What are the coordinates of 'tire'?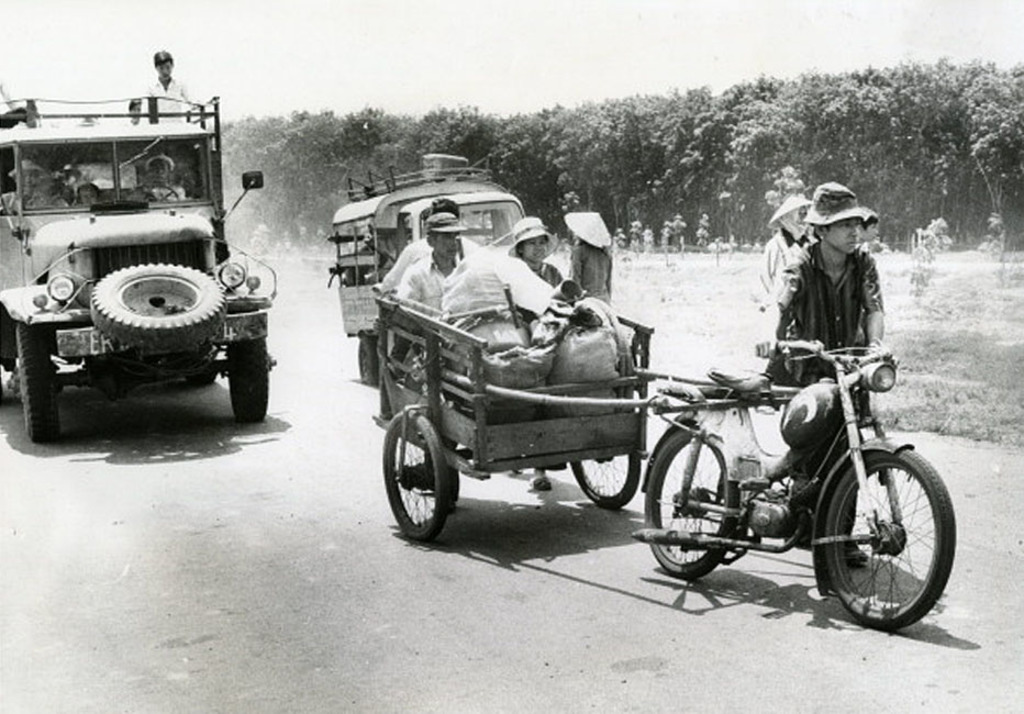
box=[379, 406, 448, 540].
